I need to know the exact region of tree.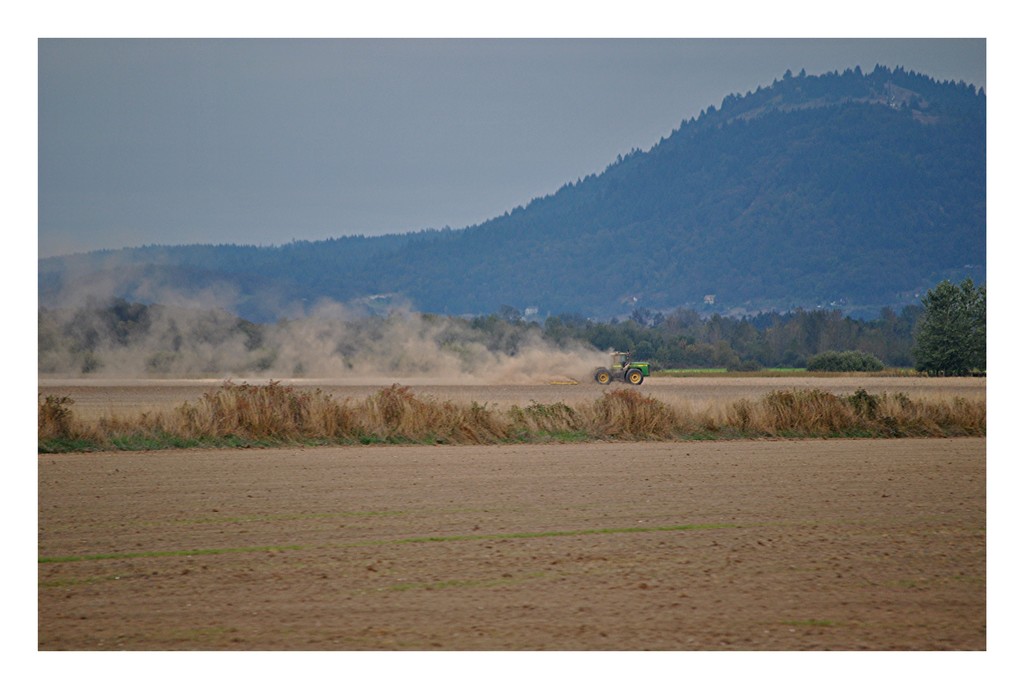
Region: {"left": 634, "top": 305, "right": 652, "bottom": 328}.
